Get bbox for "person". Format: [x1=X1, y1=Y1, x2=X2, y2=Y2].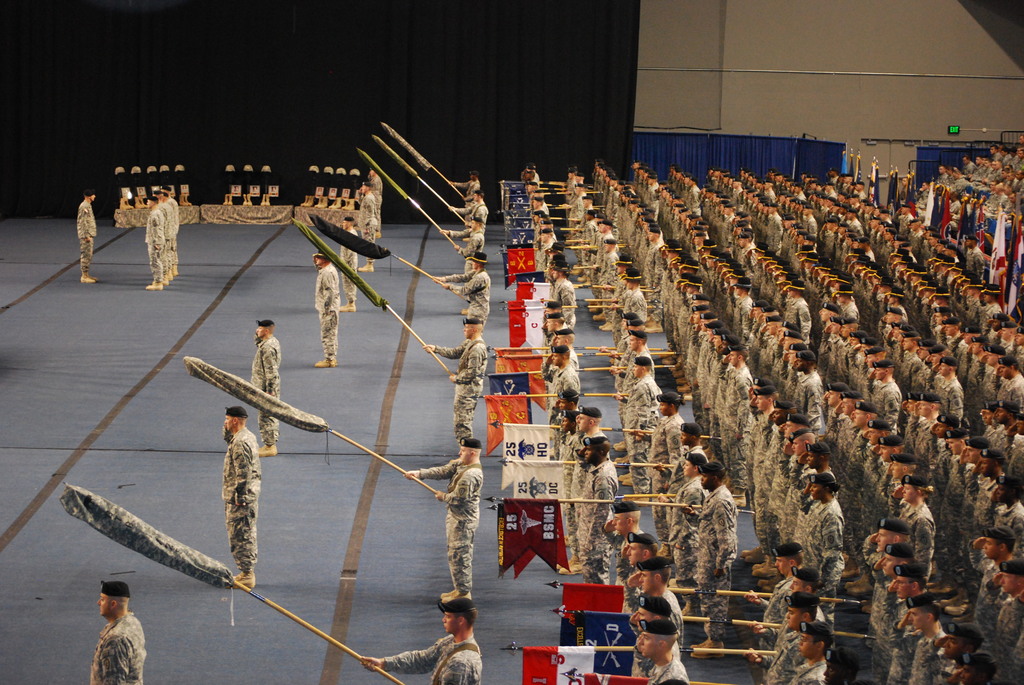
[x1=523, y1=166, x2=541, y2=187].
